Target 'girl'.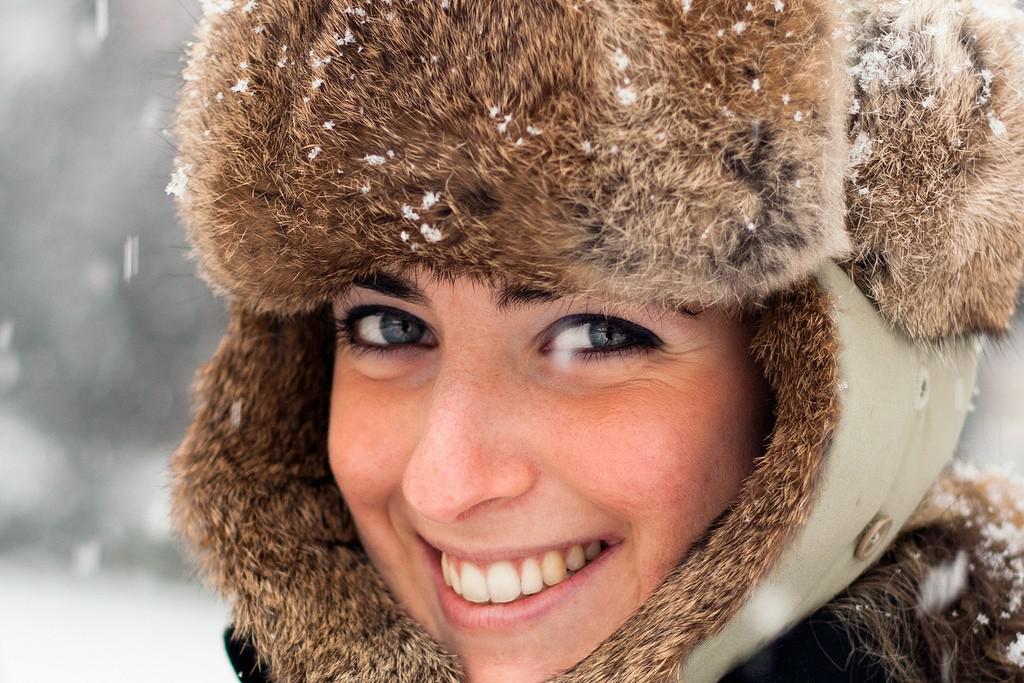
Target region: [x1=156, y1=0, x2=1023, y2=678].
